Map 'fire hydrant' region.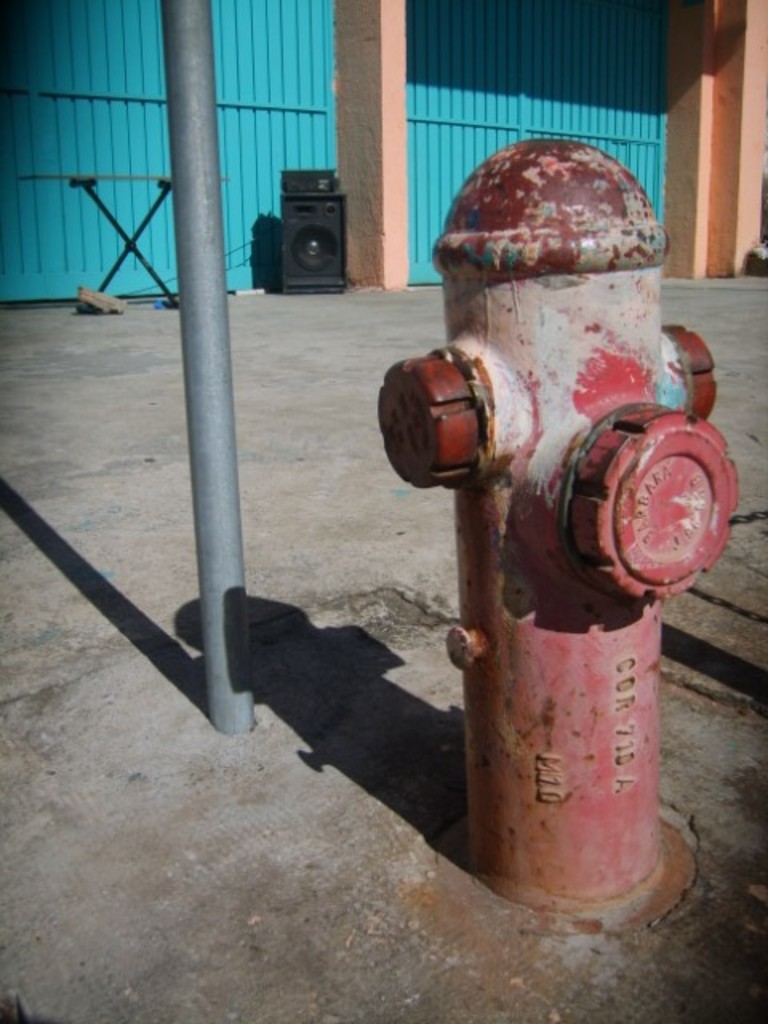
Mapped to (left=378, top=139, right=742, bottom=907).
